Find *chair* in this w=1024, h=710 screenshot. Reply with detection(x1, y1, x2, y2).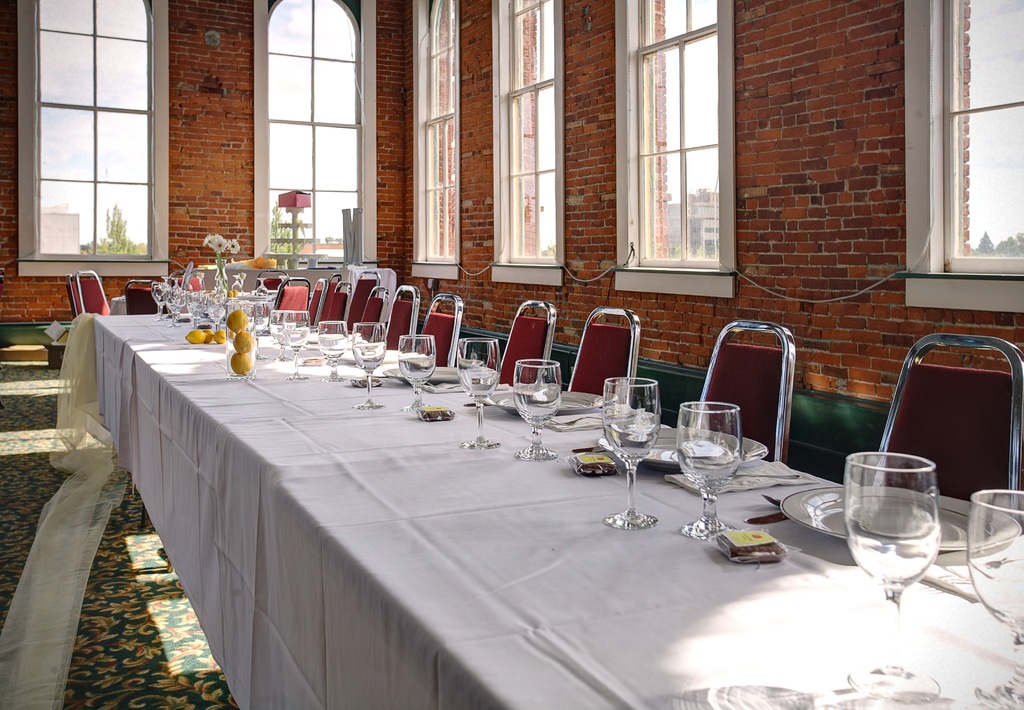
detection(77, 271, 111, 321).
